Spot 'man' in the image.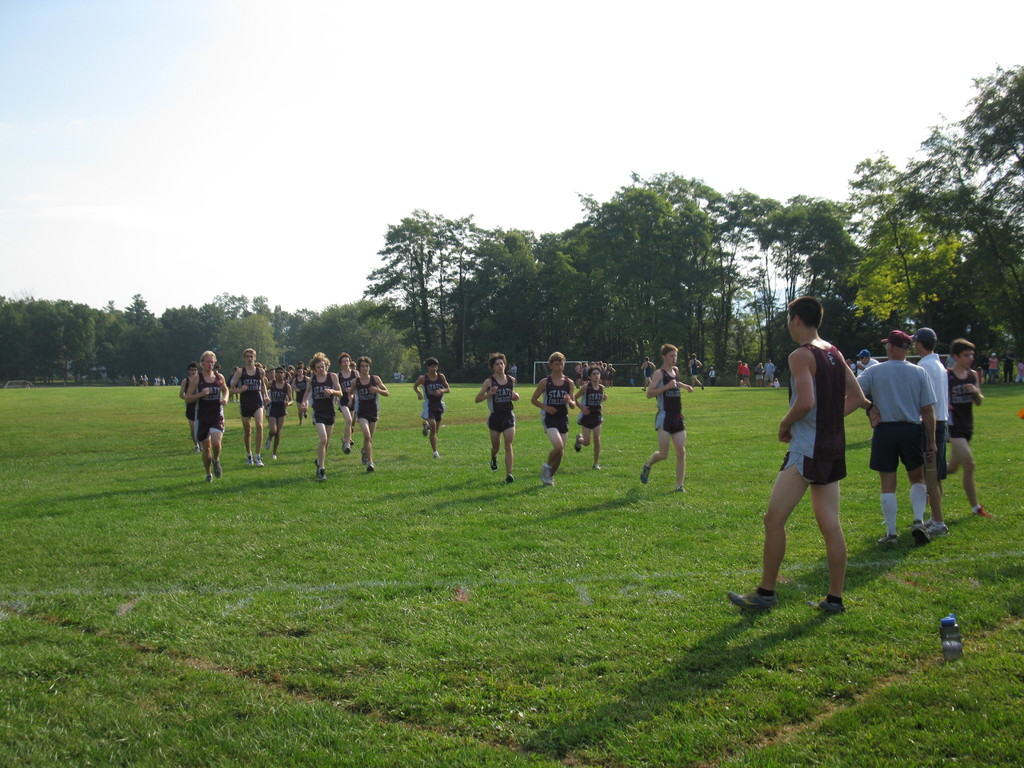
'man' found at detection(728, 296, 862, 613).
